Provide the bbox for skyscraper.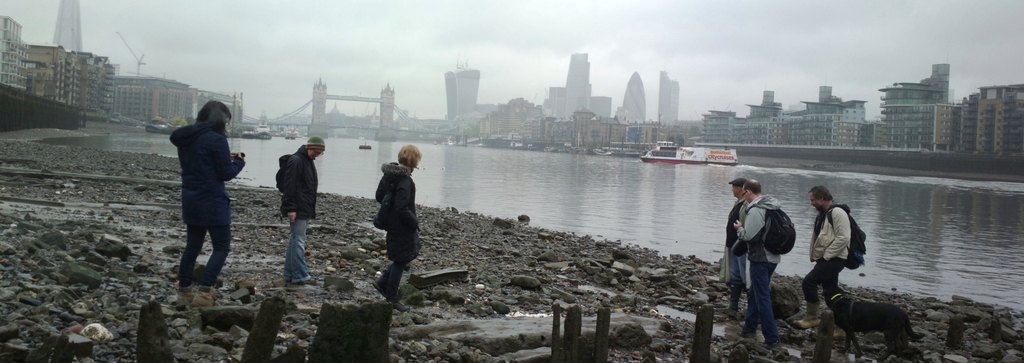
locate(701, 90, 781, 149).
